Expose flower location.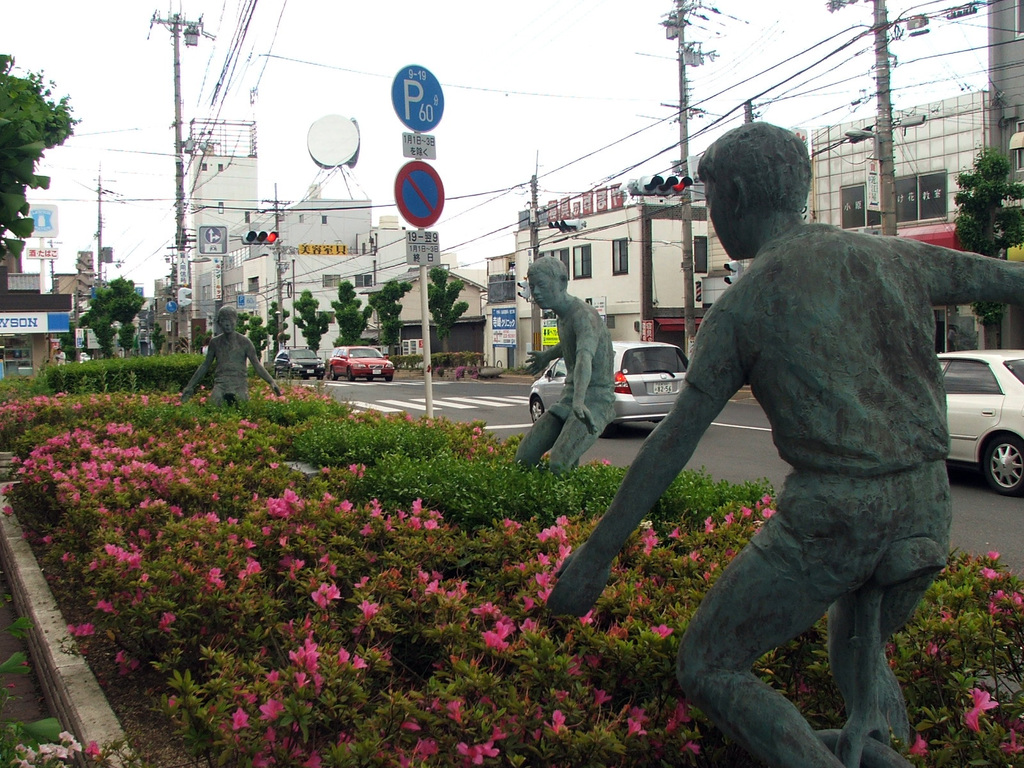
Exposed at 260/694/284/721.
